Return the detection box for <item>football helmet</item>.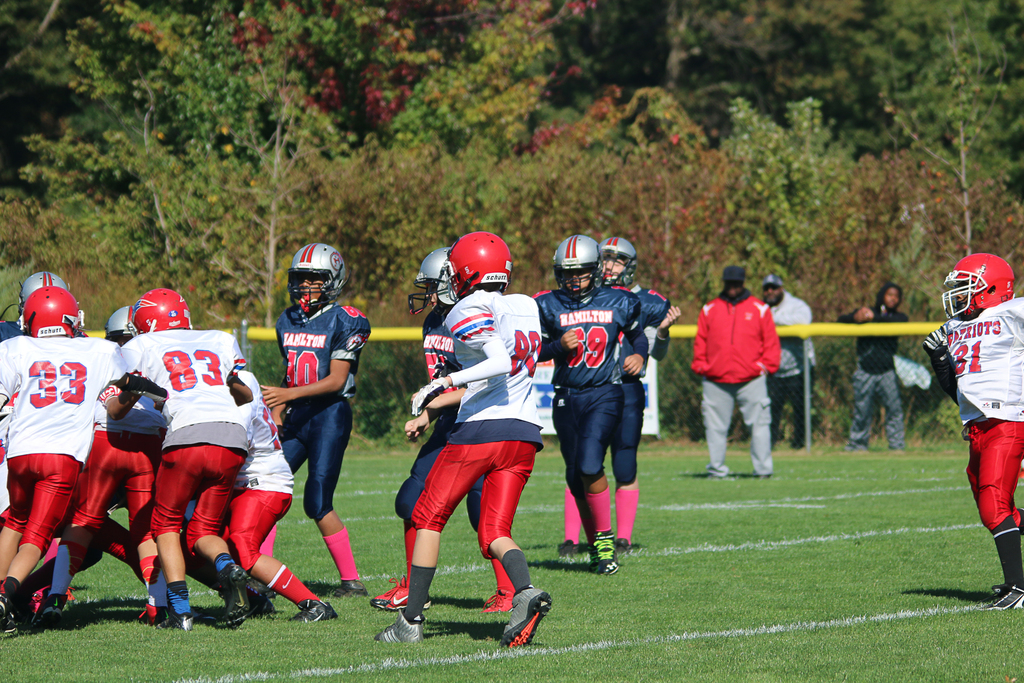
<box>107,305,138,348</box>.
